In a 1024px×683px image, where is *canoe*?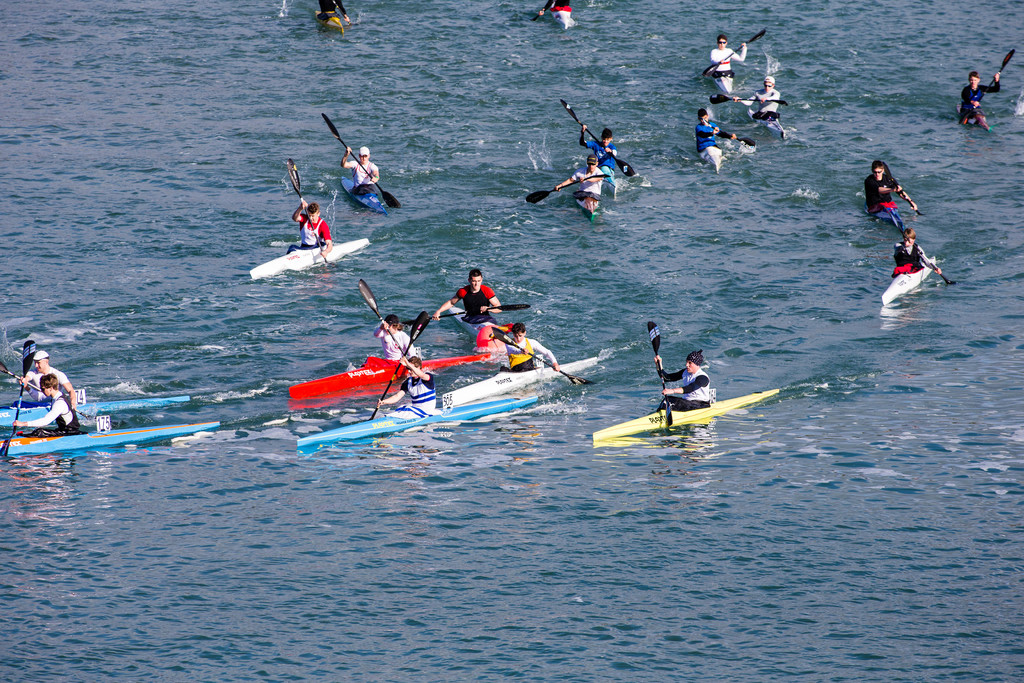
<bbox>312, 15, 355, 44</bbox>.
